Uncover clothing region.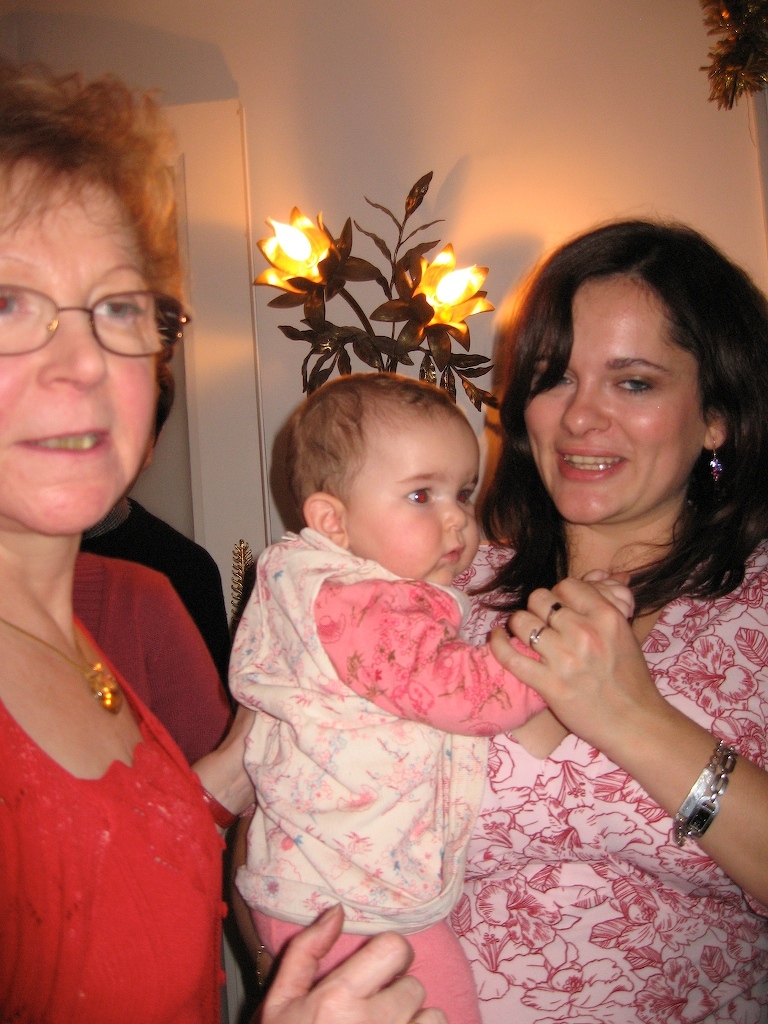
Uncovered: Rect(0, 604, 215, 1023).
